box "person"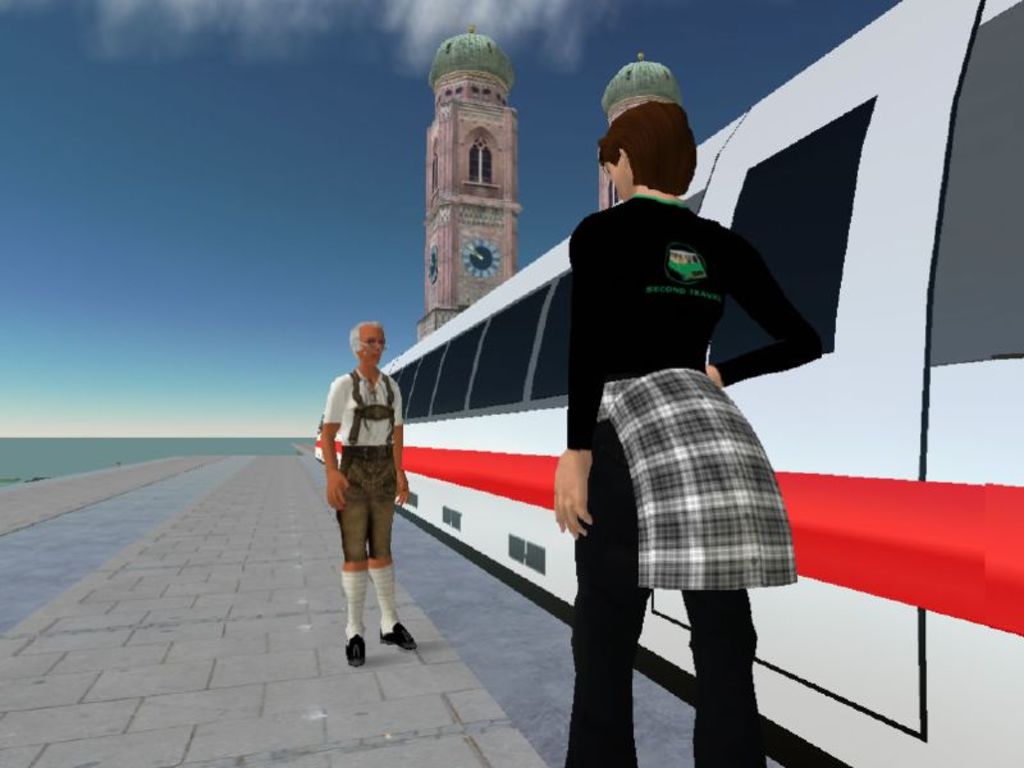
(x1=314, y1=324, x2=421, y2=668)
